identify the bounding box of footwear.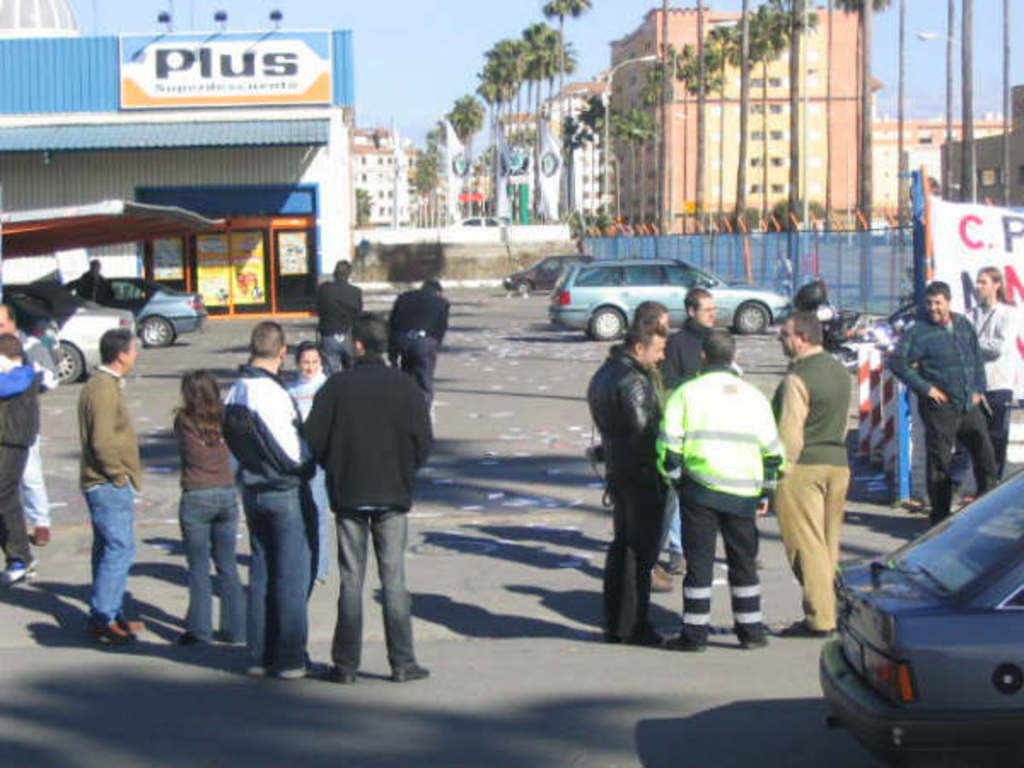
locate(114, 613, 140, 630).
